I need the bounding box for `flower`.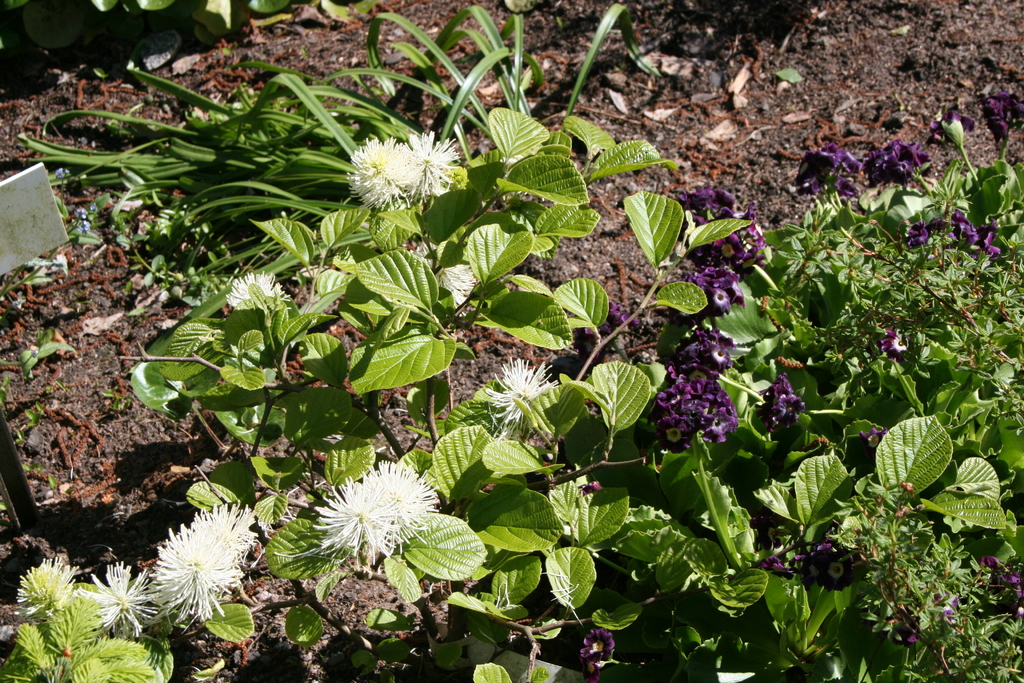
Here it is: 130/495/262/621.
